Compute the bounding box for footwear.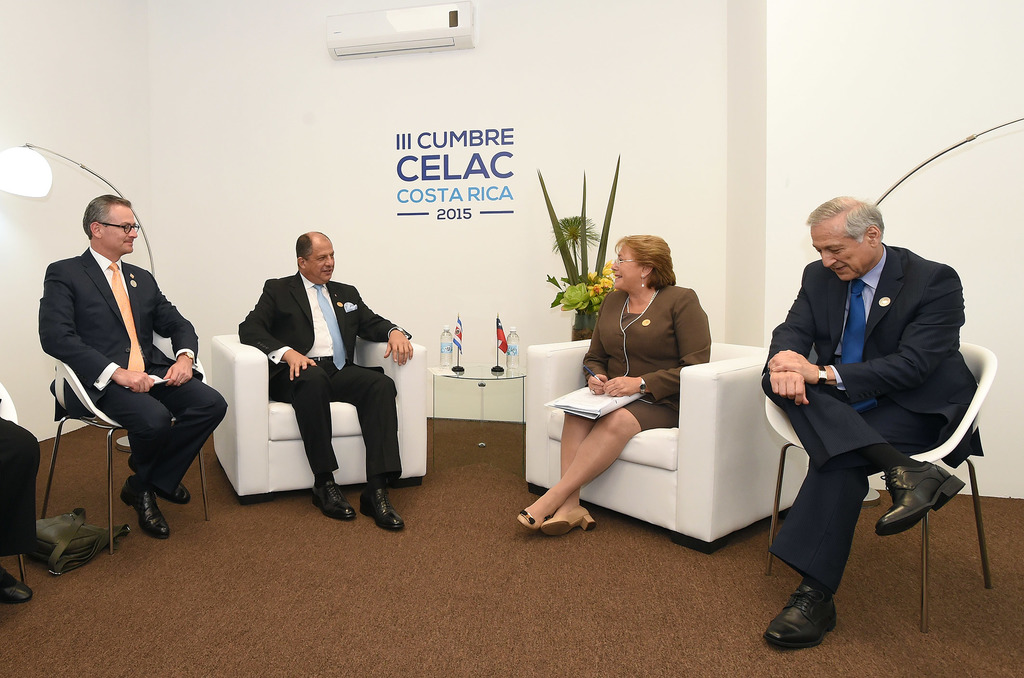
bbox(358, 486, 408, 530).
